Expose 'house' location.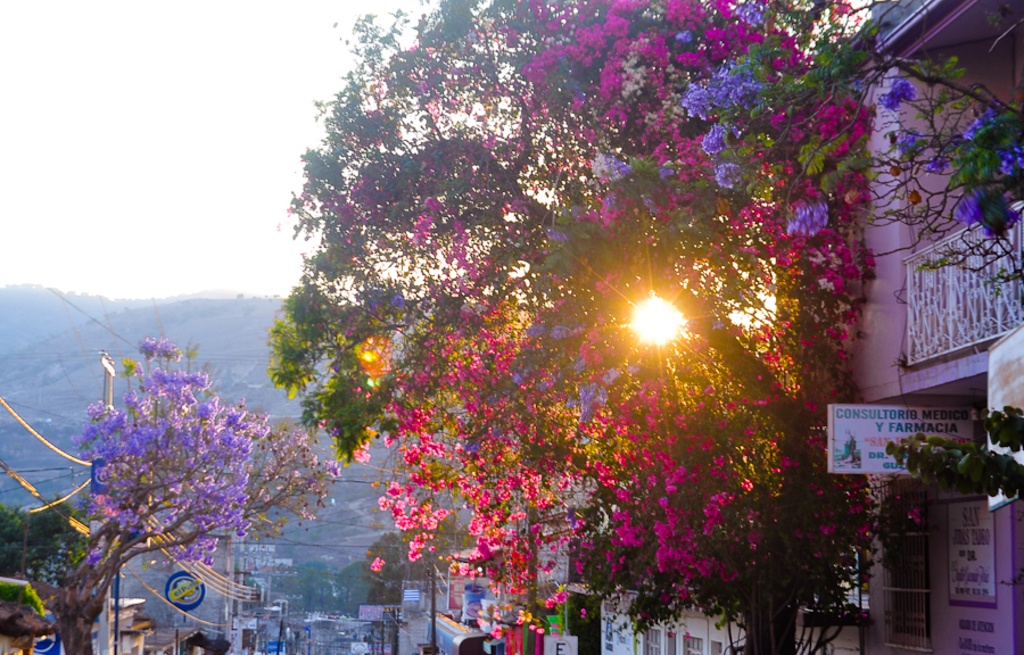
Exposed at l=146, t=621, r=204, b=654.
